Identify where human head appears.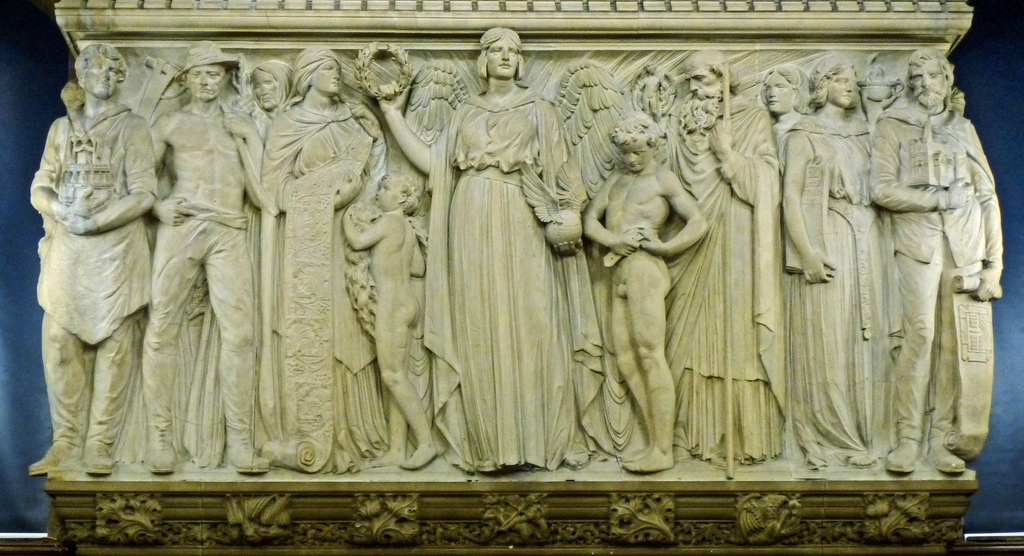
Appears at (x1=908, y1=49, x2=956, y2=106).
